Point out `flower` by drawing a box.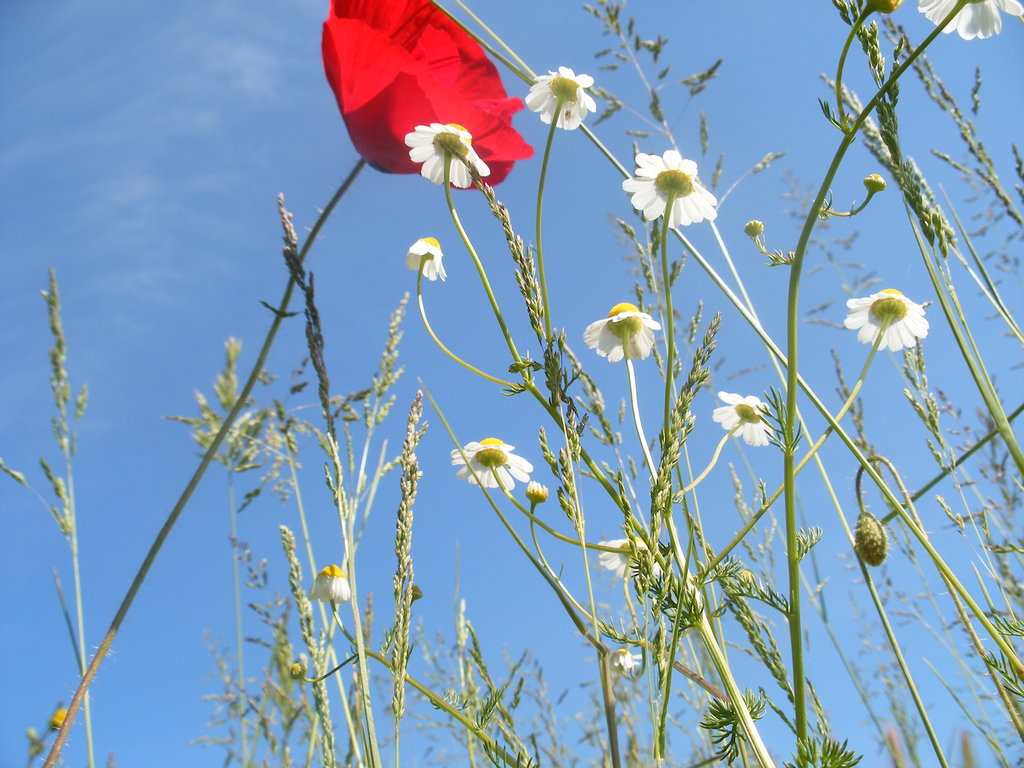
596 536 661 575.
